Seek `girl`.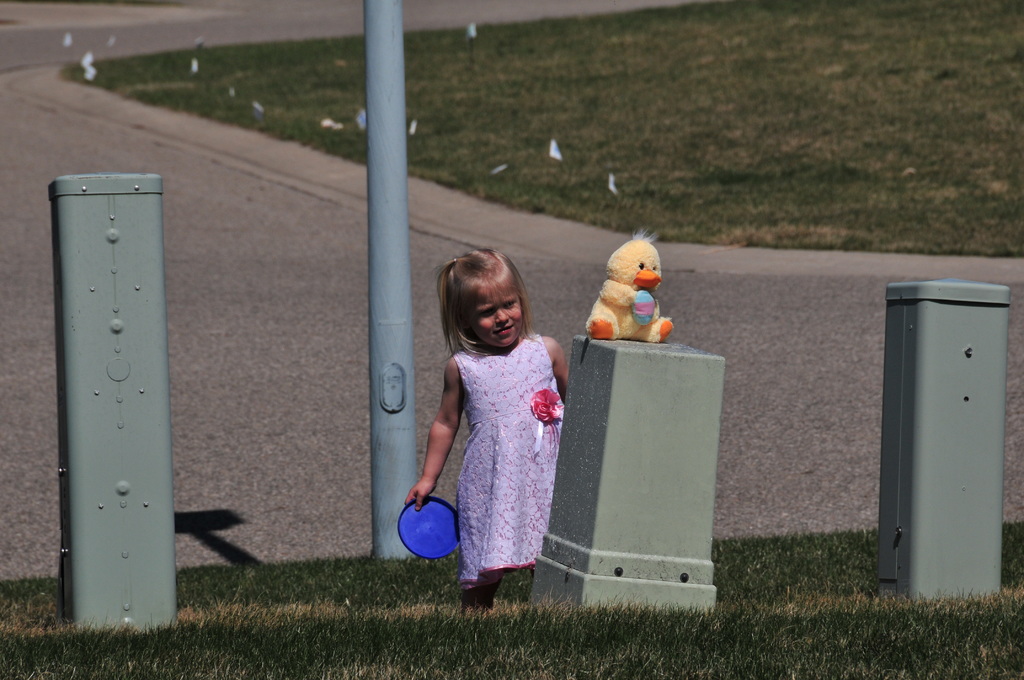
[left=406, top=247, right=572, bottom=621].
